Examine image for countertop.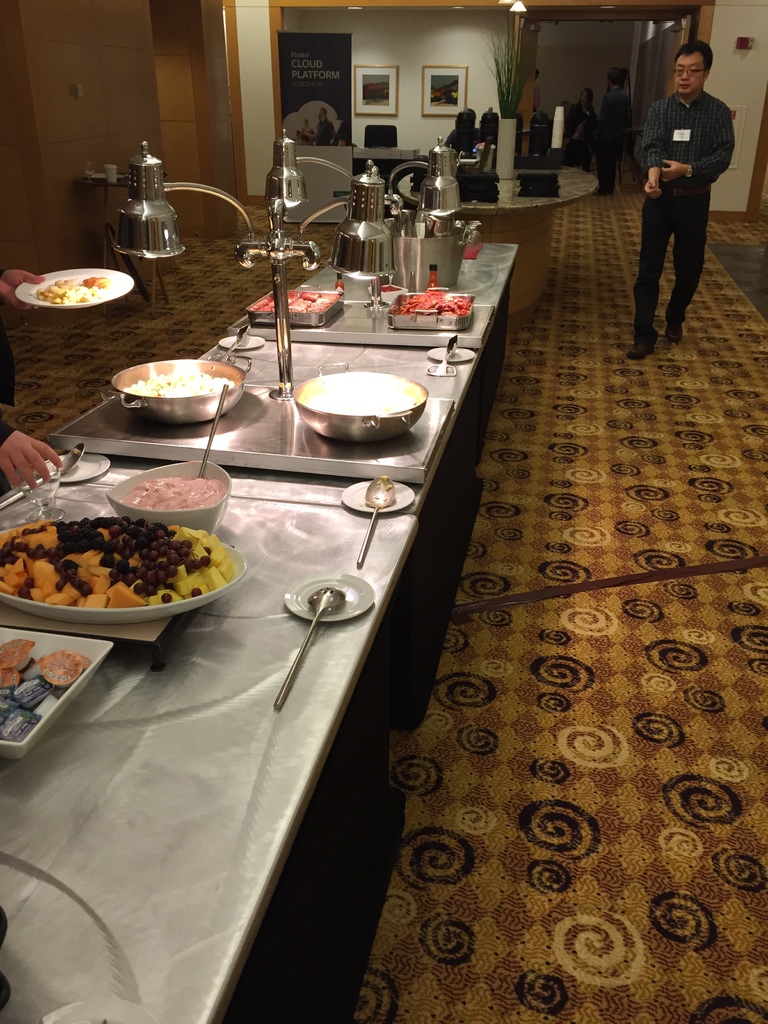
Examination result: [left=255, top=209, right=509, bottom=324].
